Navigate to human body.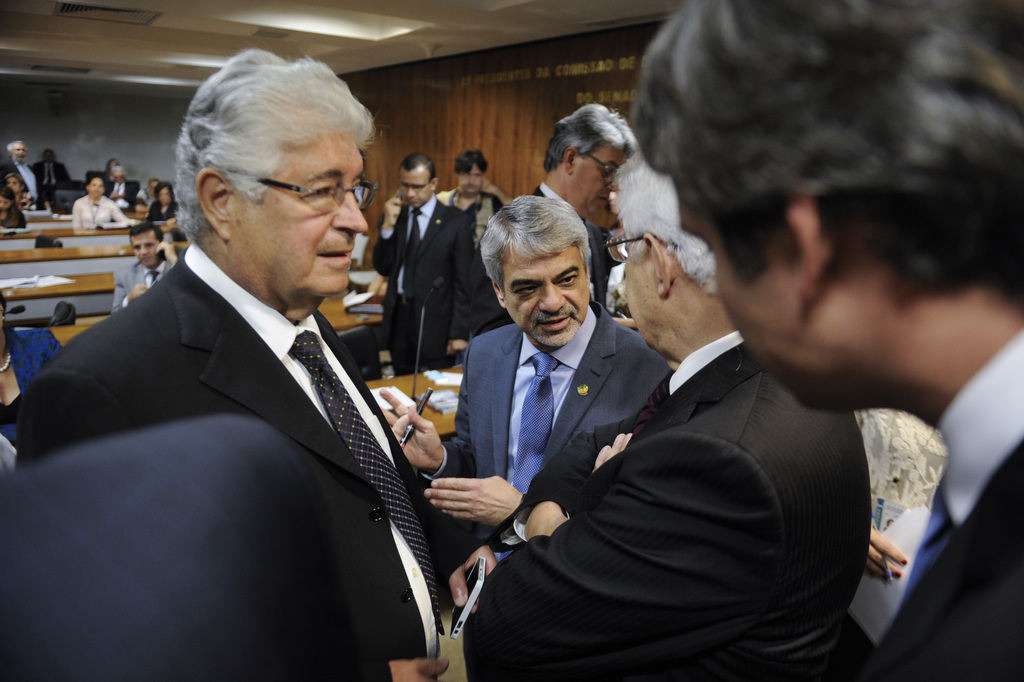
Navigation target: {"x1": 466, "y1": 147, "x2": 867, "y2": 681}.
